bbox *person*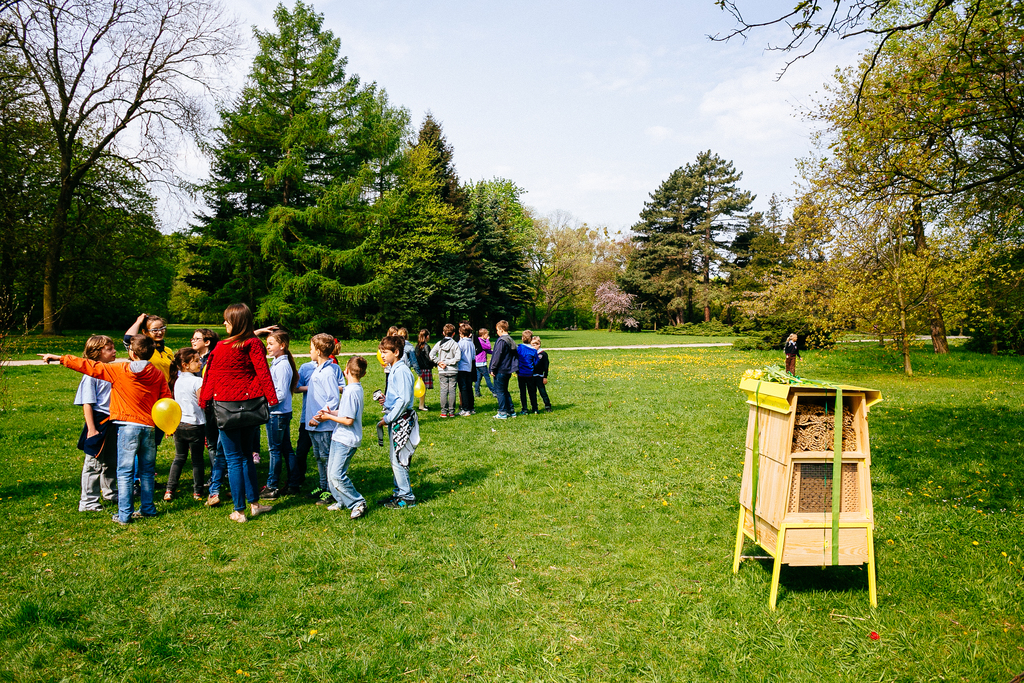
bbox=(319, 356, 370, 518)
